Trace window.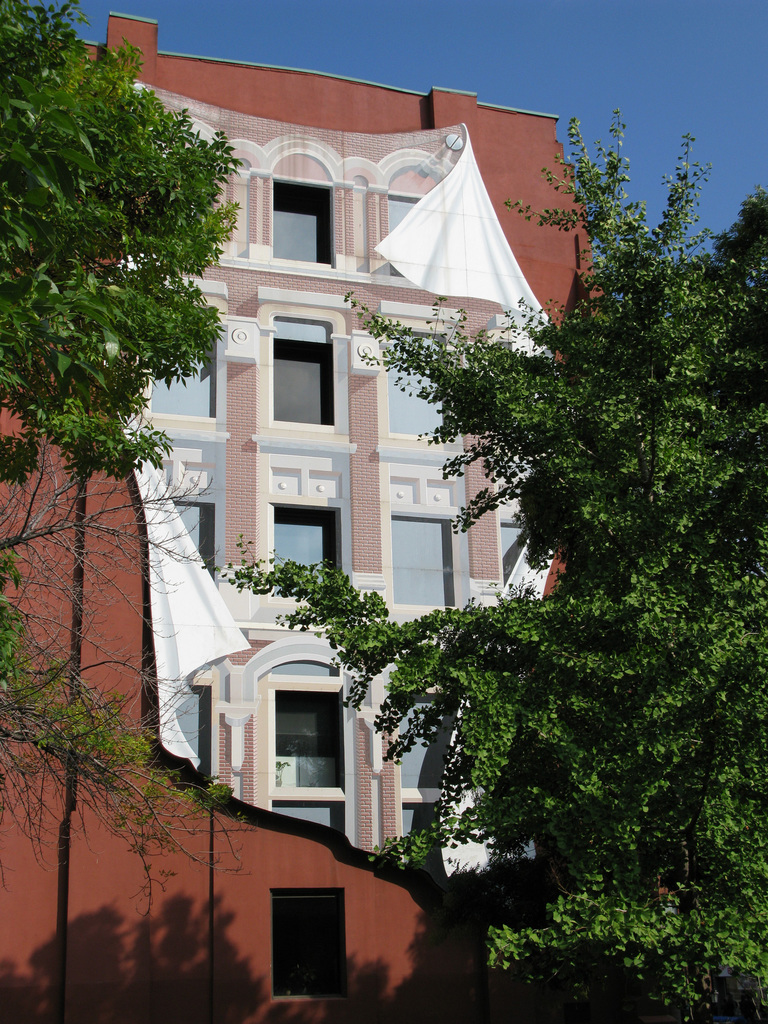
Traced to locate(173, 679, 219, 784).
